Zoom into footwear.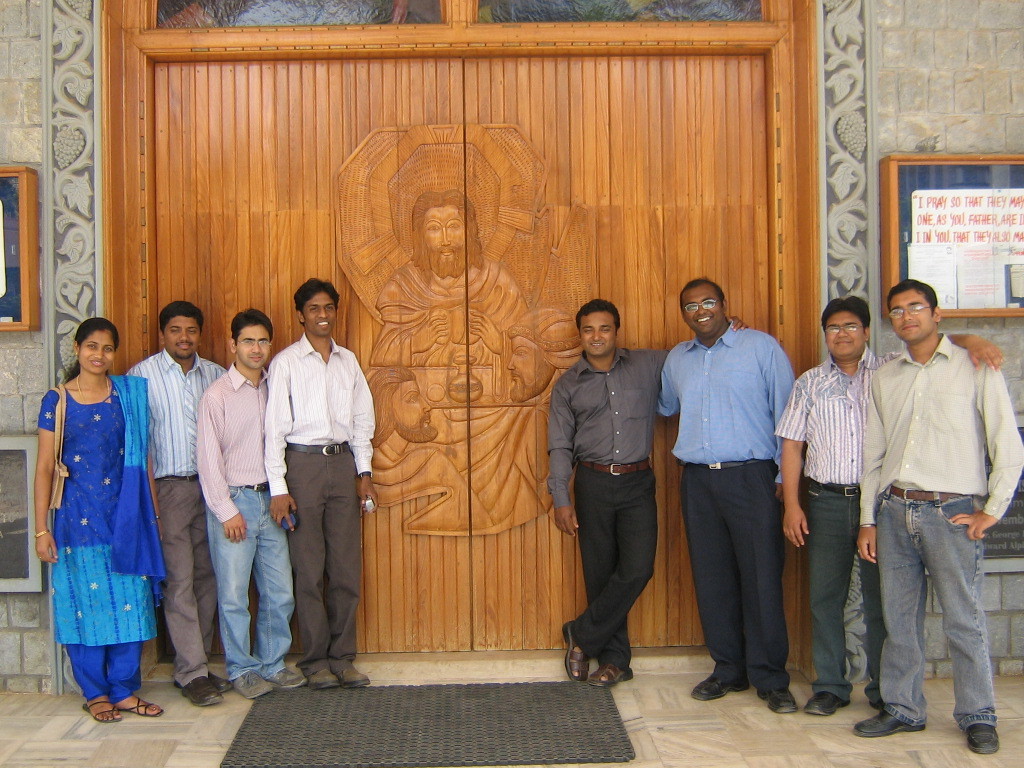
Zoom target: [x1=561, y1=614, x2=636, y2=703].
